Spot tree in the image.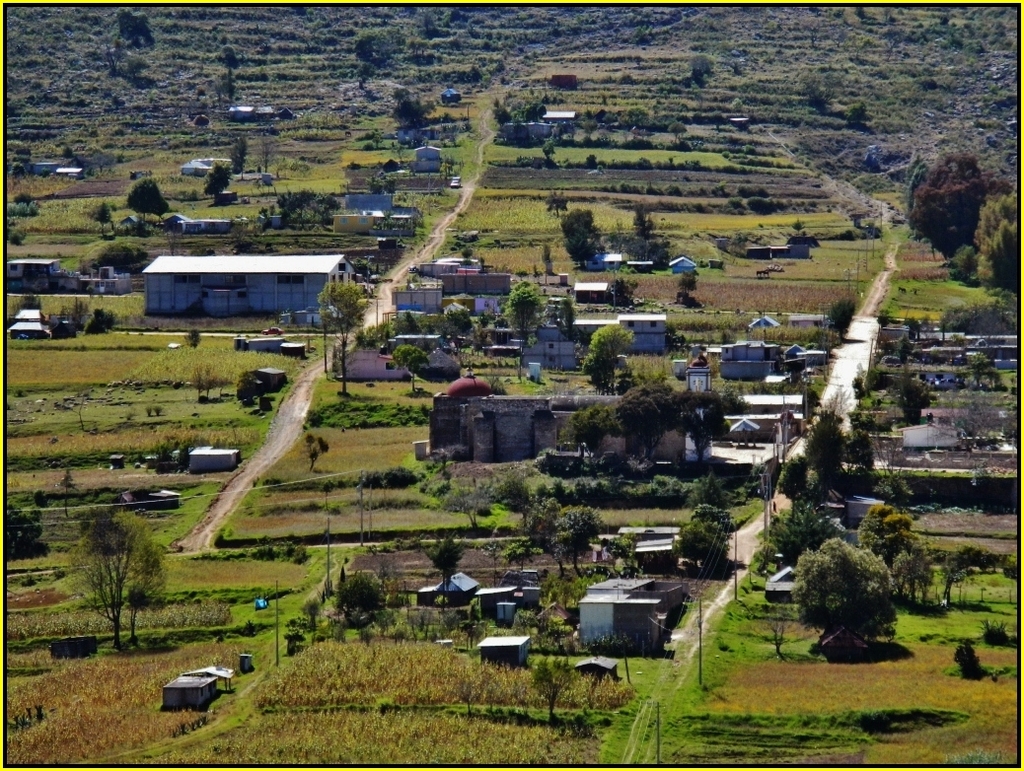
tree found at box(583, 325, 635, 390).
